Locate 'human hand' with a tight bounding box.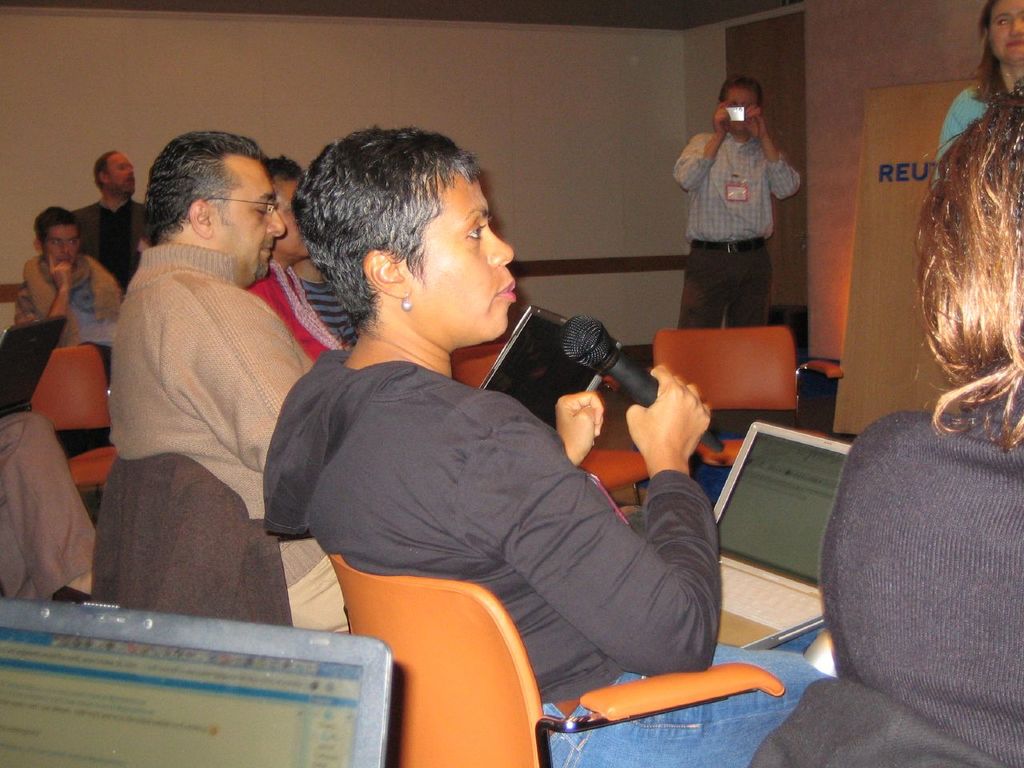
{"left": 551, "top": 388, "right": 606, "bottom": 472}.
